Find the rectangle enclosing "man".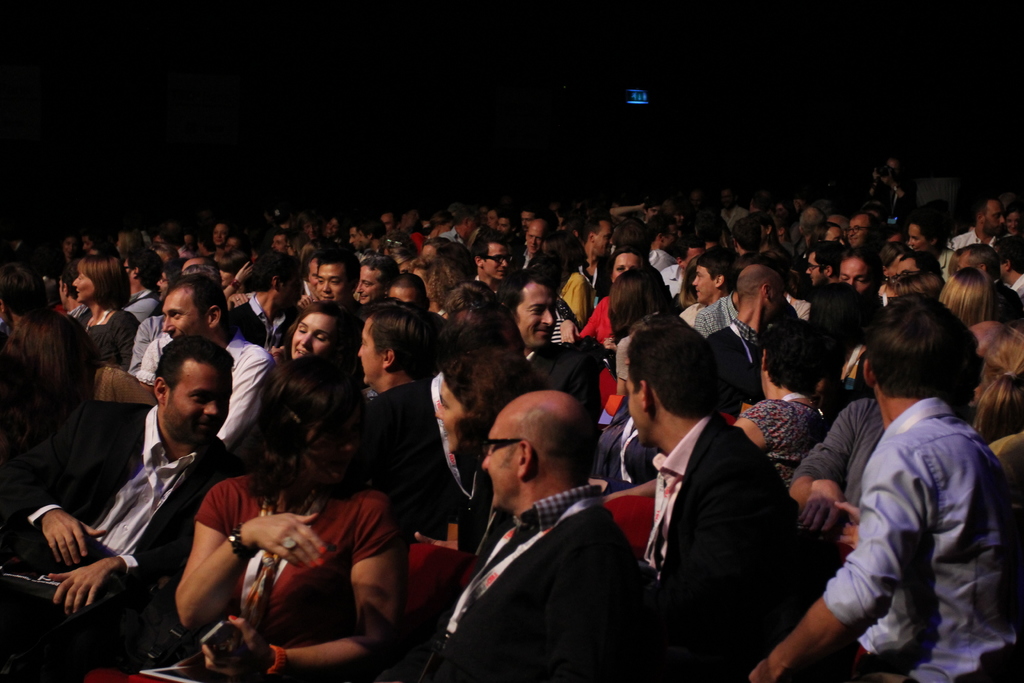
Rect(469, 235, 508, 290).
